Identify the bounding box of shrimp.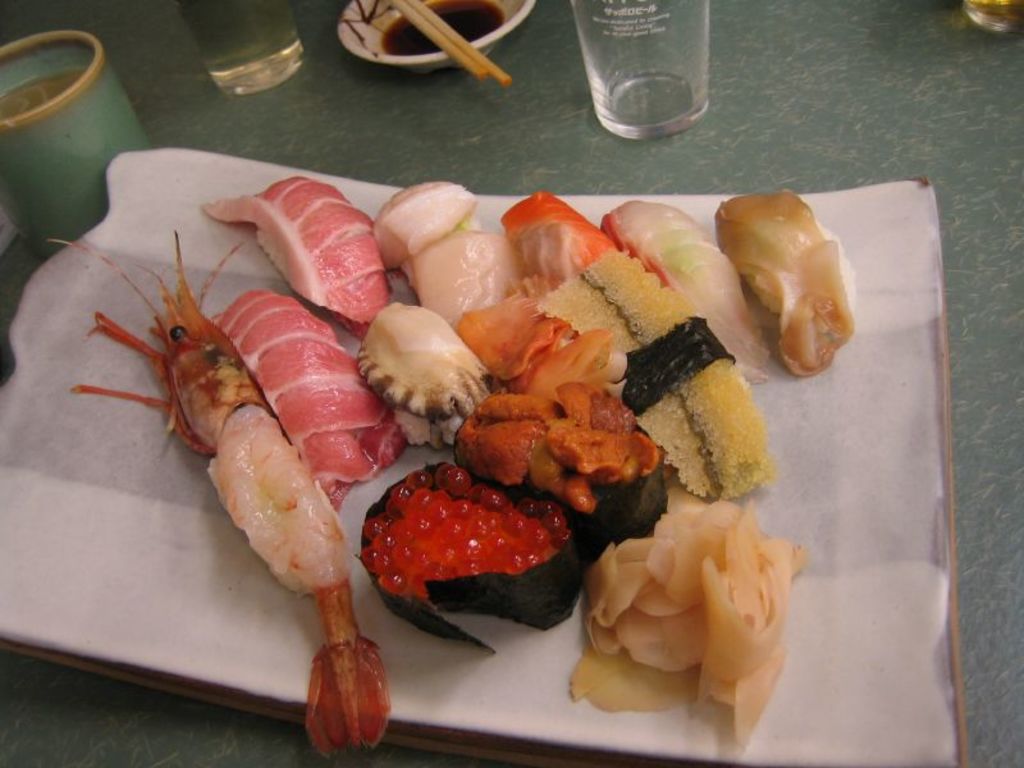
bbox(45, 232, 394, 760).
